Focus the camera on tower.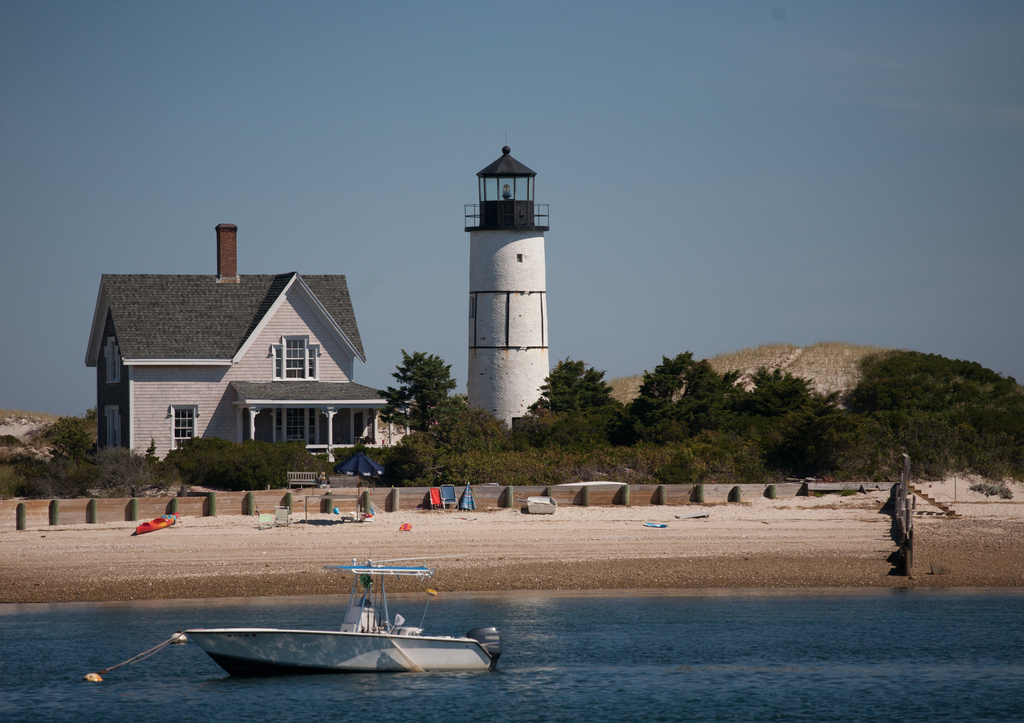
Focus region: (470,131,553,430).
